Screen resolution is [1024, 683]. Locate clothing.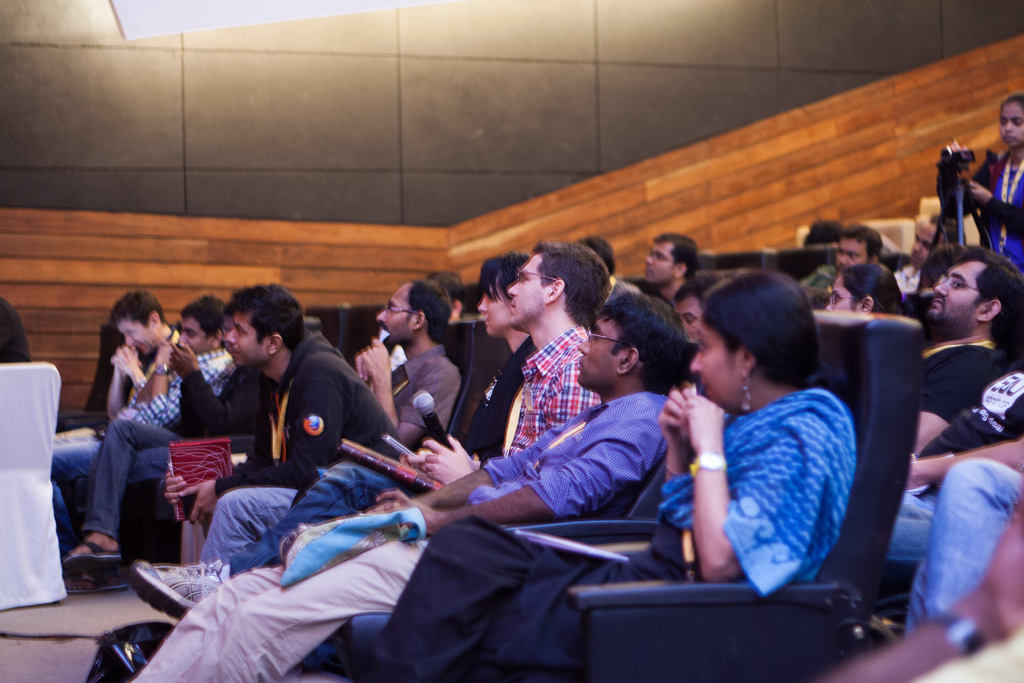
(left=0, top=298, right=29, bottom=364).
